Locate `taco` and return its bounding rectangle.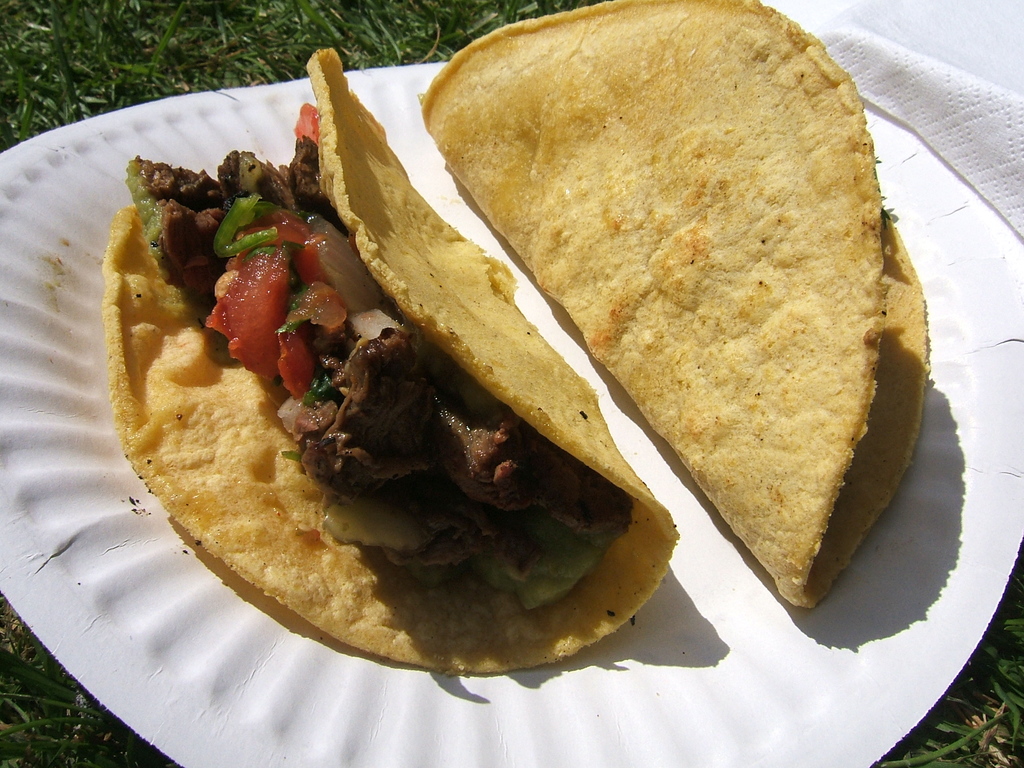
BBox(415, 0, 927, 607).
